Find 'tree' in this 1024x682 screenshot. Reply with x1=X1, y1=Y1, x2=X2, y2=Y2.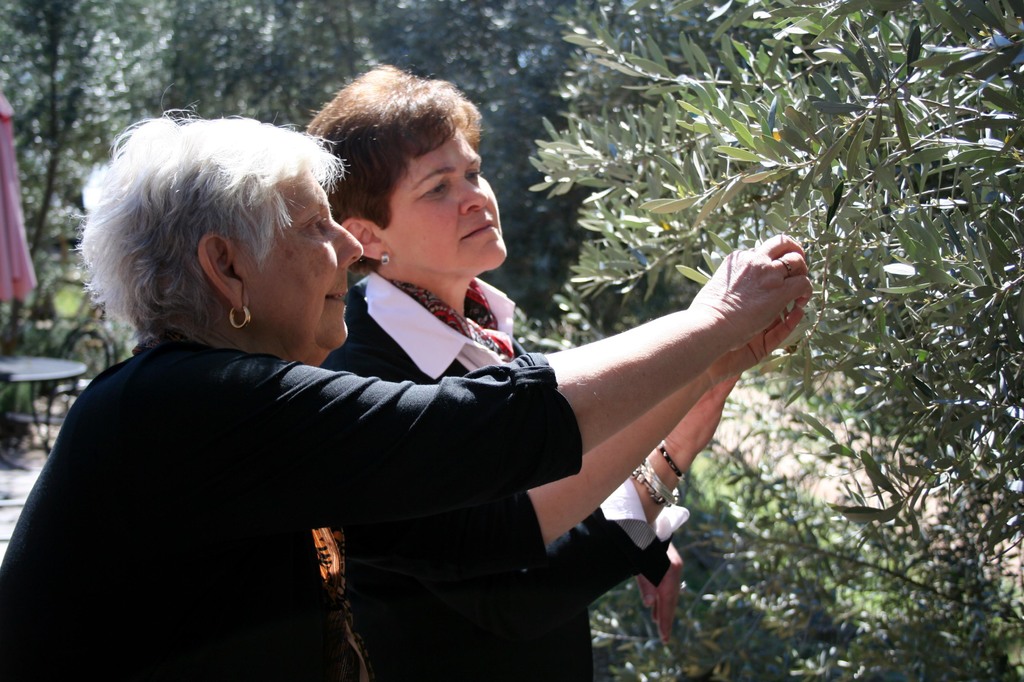
x1=522, y1=0, x2=1023, y2=681.
